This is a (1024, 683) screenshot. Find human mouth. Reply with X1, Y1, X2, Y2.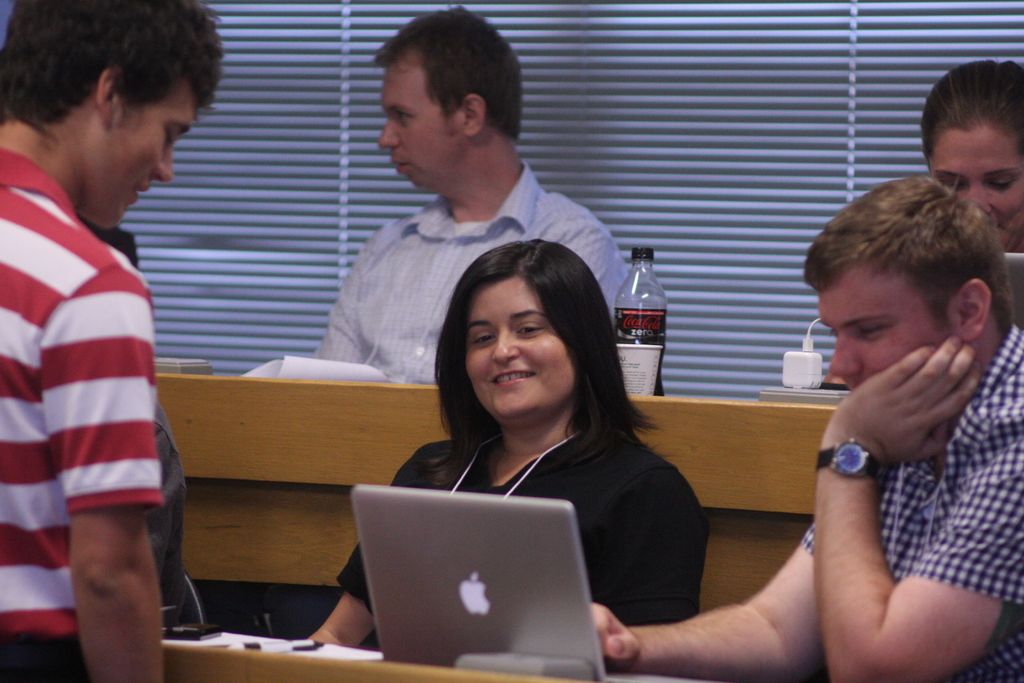
489, 365, 538, 390.
